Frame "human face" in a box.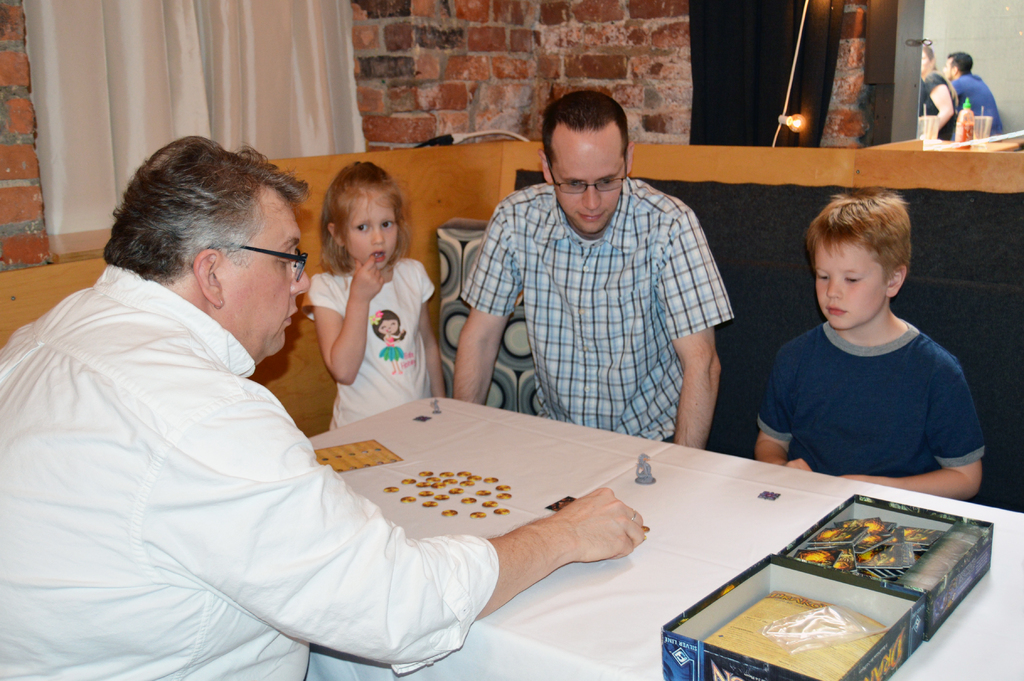
{"left": 942, "top": 60, "right": 952, "bottom": 80}.
